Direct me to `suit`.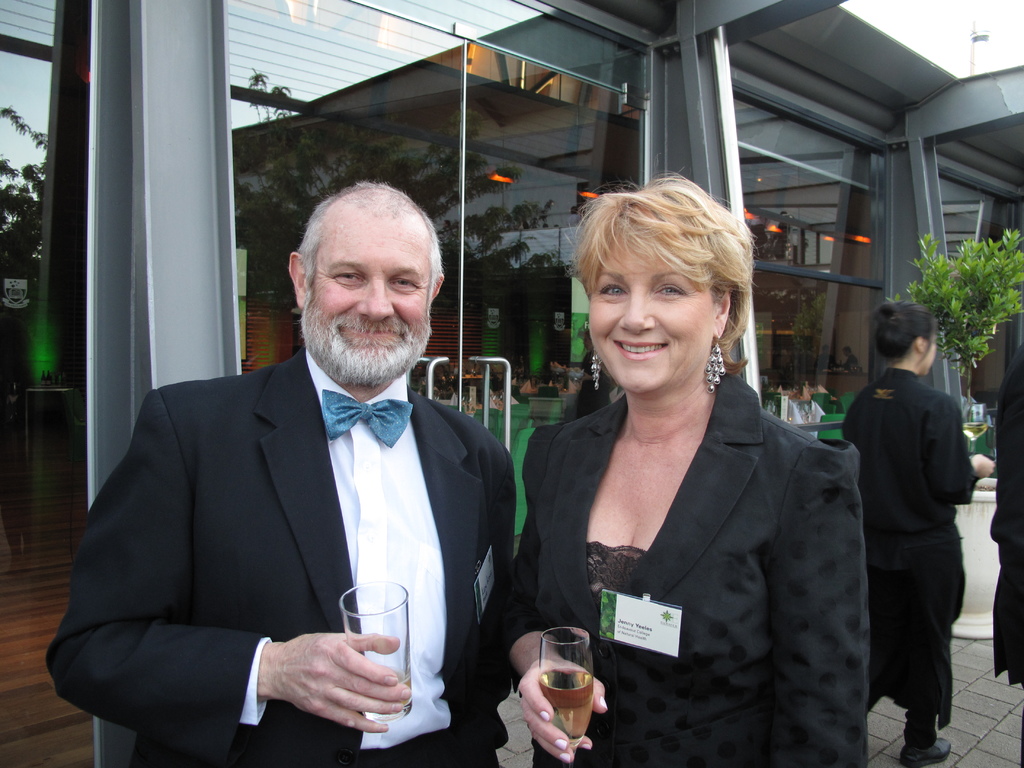
Direction: bbox=(38, 341, 515, 767).
